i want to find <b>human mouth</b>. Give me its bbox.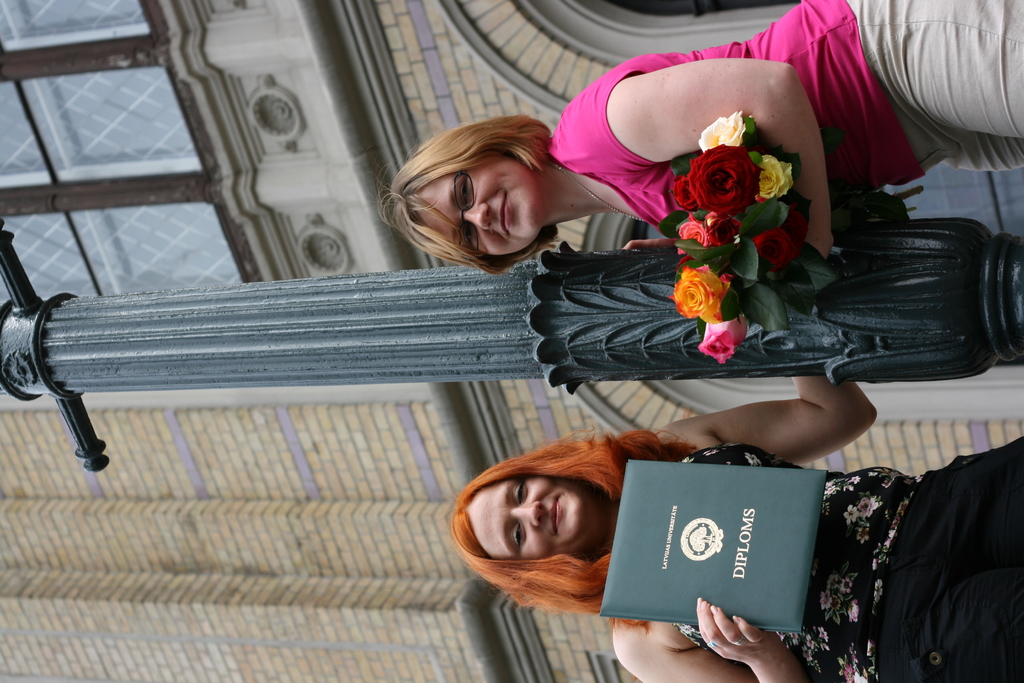
<box>552,495,559,529</box>.
